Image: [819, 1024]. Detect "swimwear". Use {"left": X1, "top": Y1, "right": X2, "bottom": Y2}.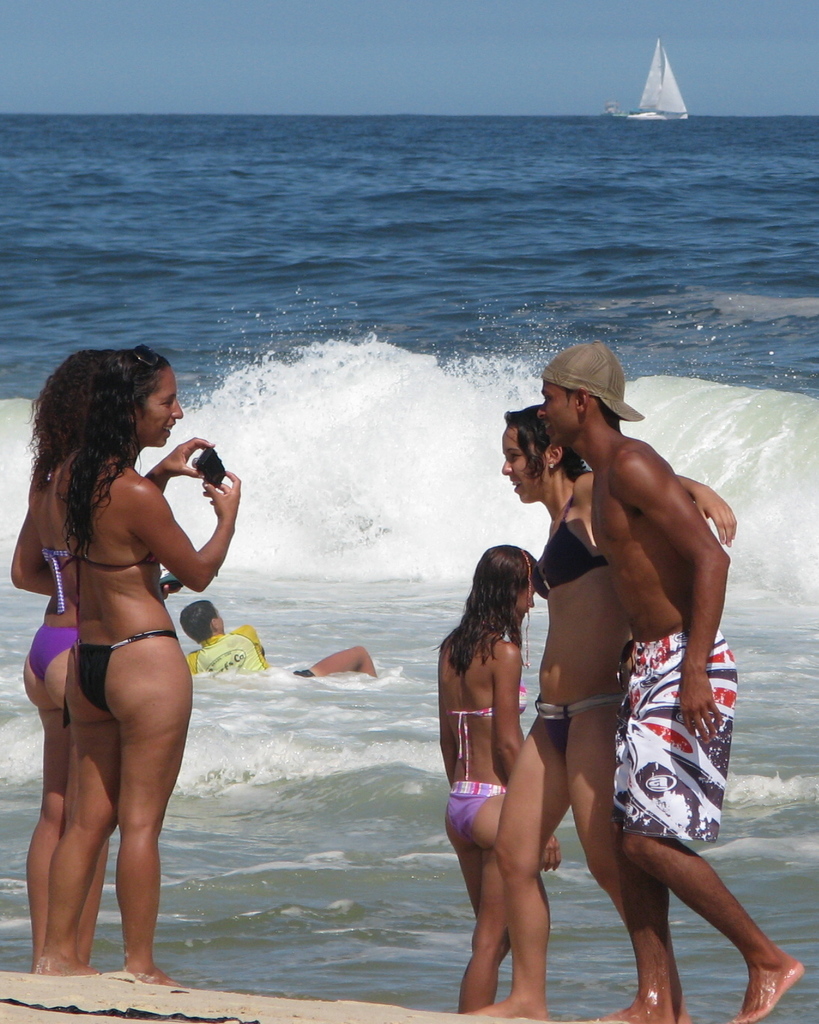
{"left": 79, "top": 626, "right": 177, "bottom": 708}.
